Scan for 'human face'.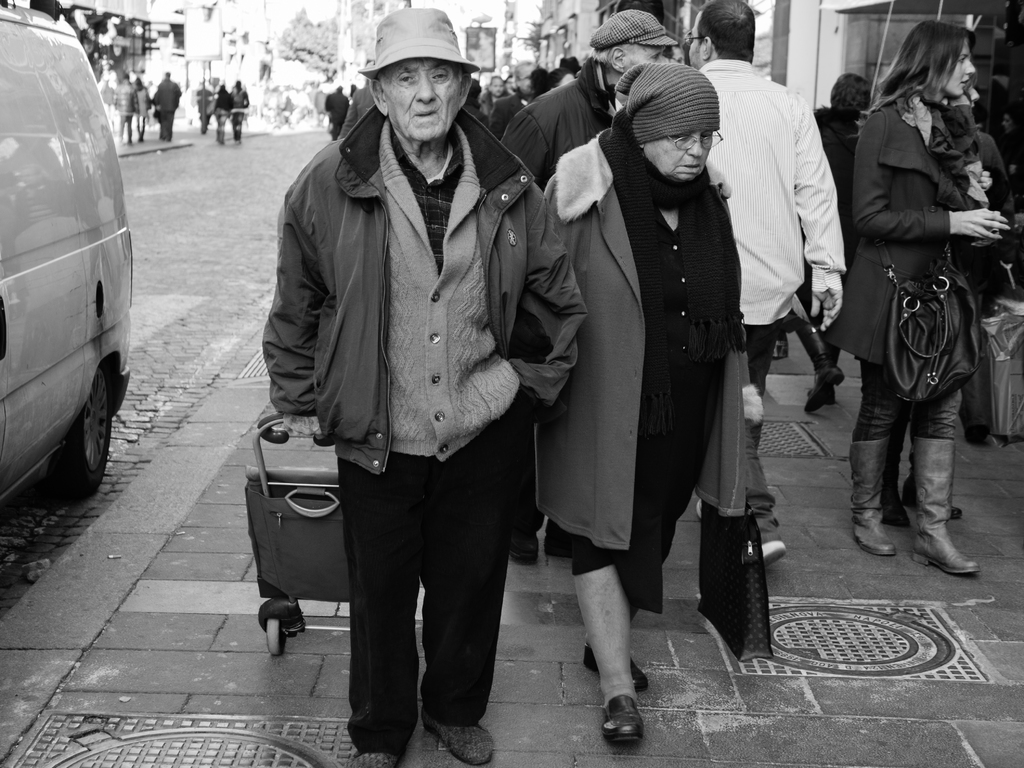
Scan result: rect(623, 40, 670, 67).
